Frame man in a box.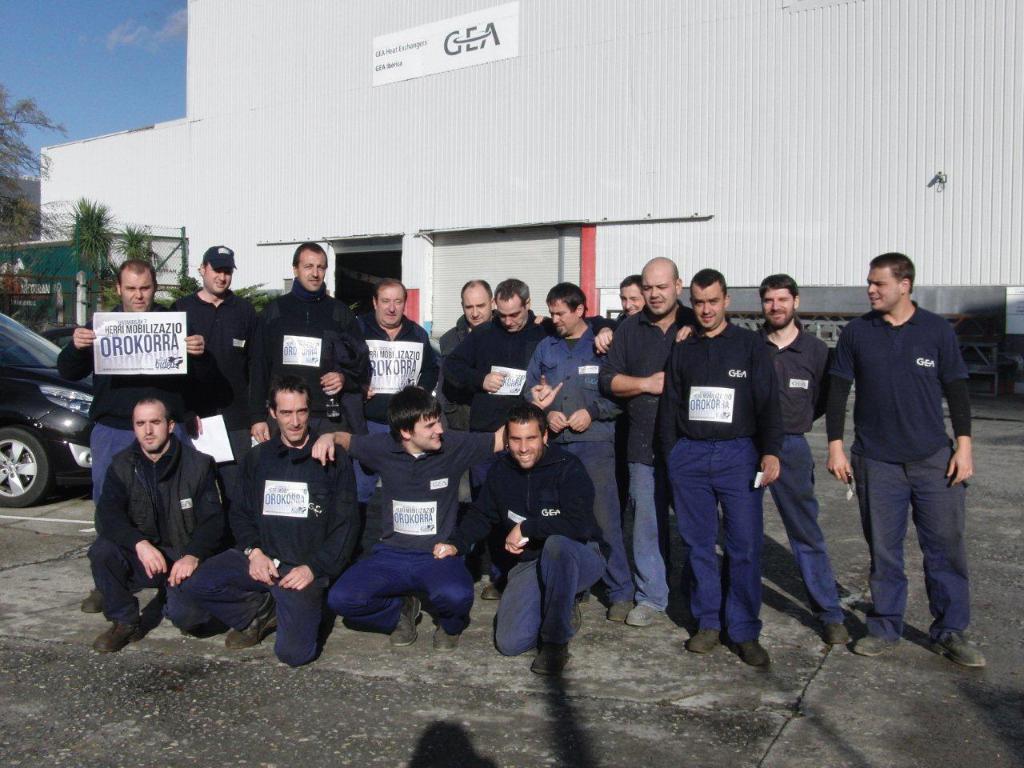
rect(162, 244, 264, 452).
